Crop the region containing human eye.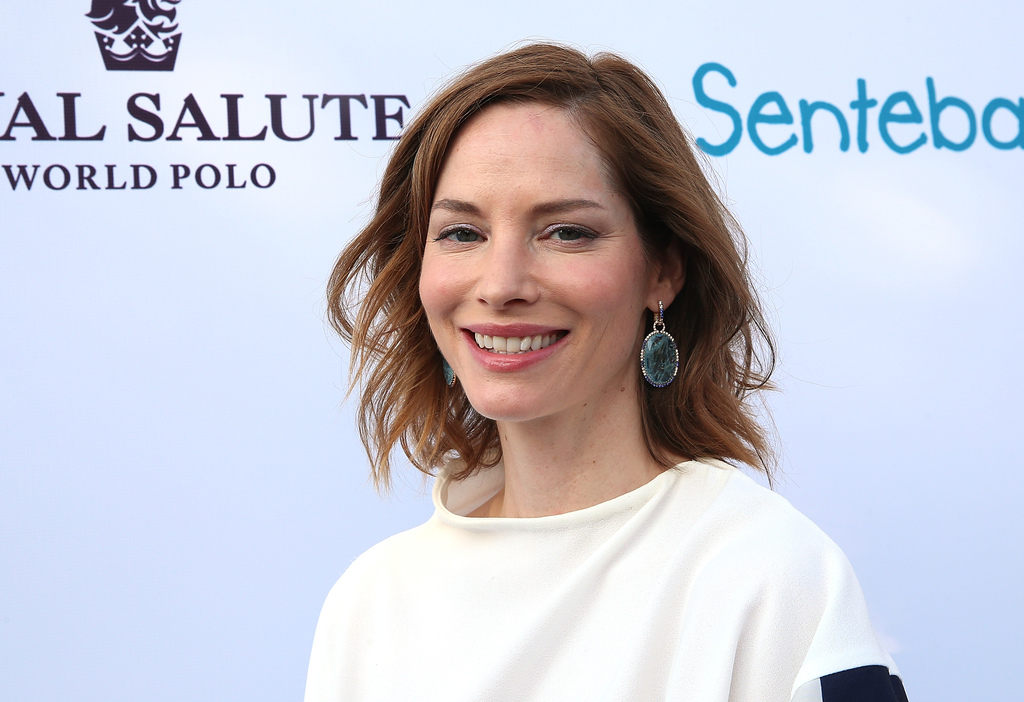
Crop region: <box>527,197,619,265</box>.
